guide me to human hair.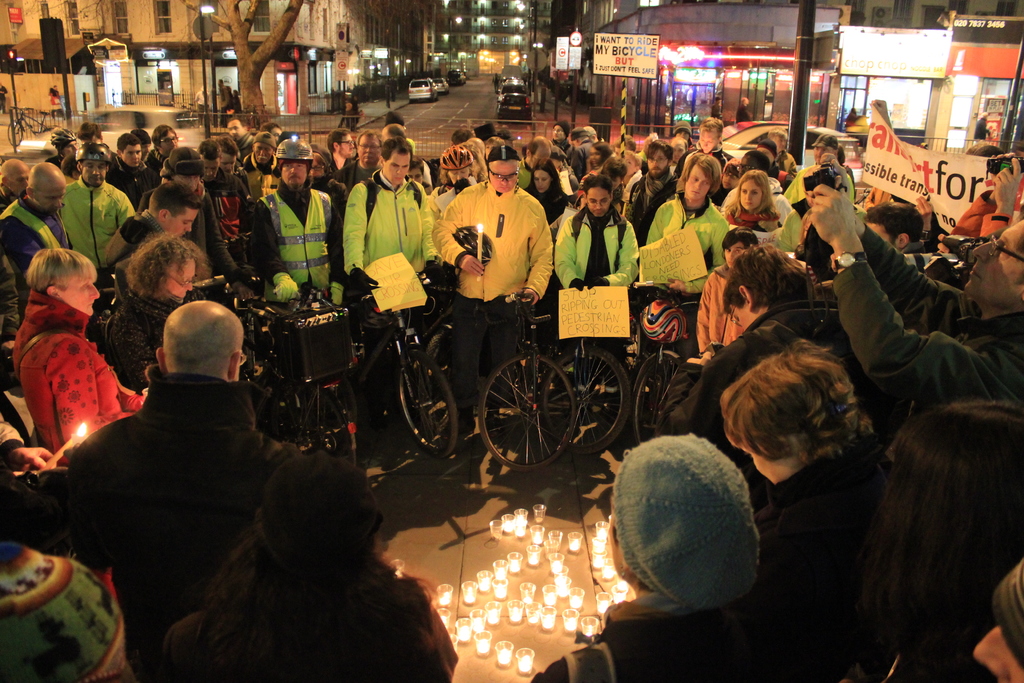
Guidance: box=[526, 136, 538, 160].
